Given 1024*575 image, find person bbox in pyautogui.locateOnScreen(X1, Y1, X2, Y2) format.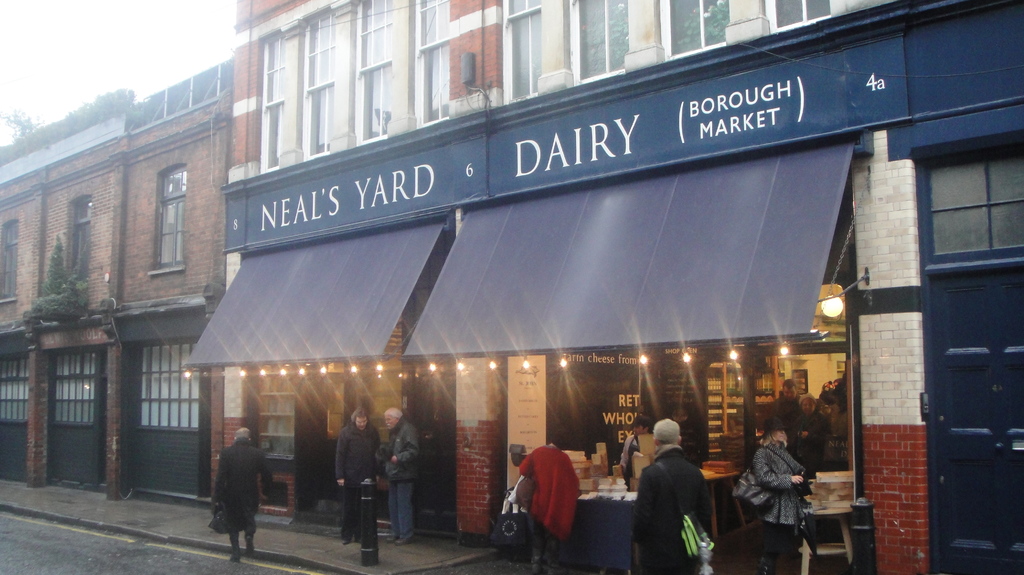
pyautogui.locateOnScreen(510, 421, 586, 574).
